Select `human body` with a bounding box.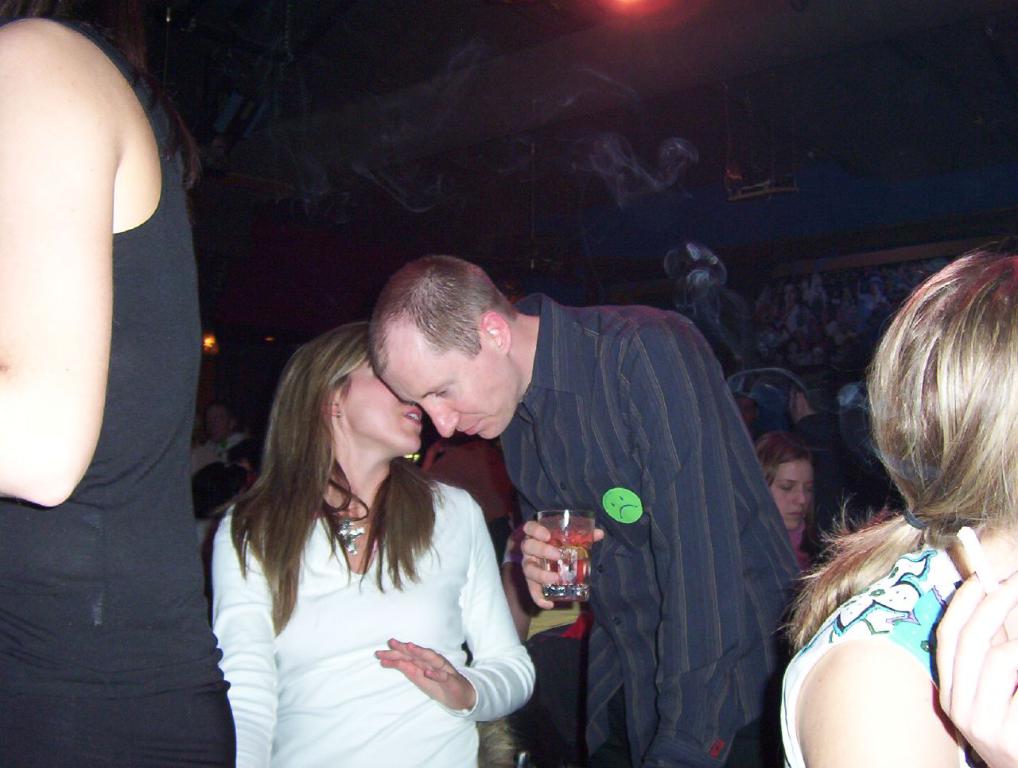
363, 238, 808, 767.
